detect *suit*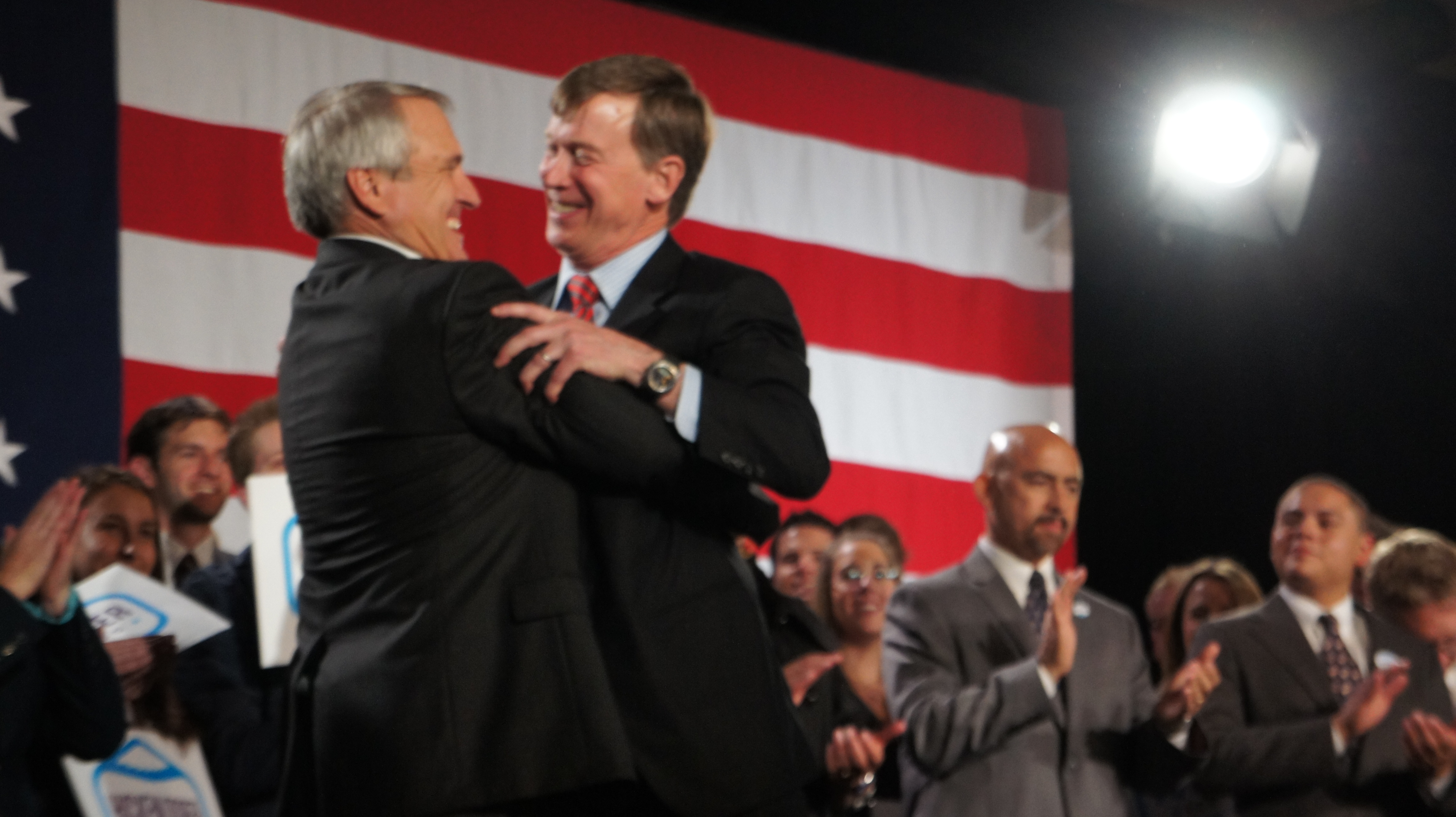
crop(0, 182, 43, 259)
